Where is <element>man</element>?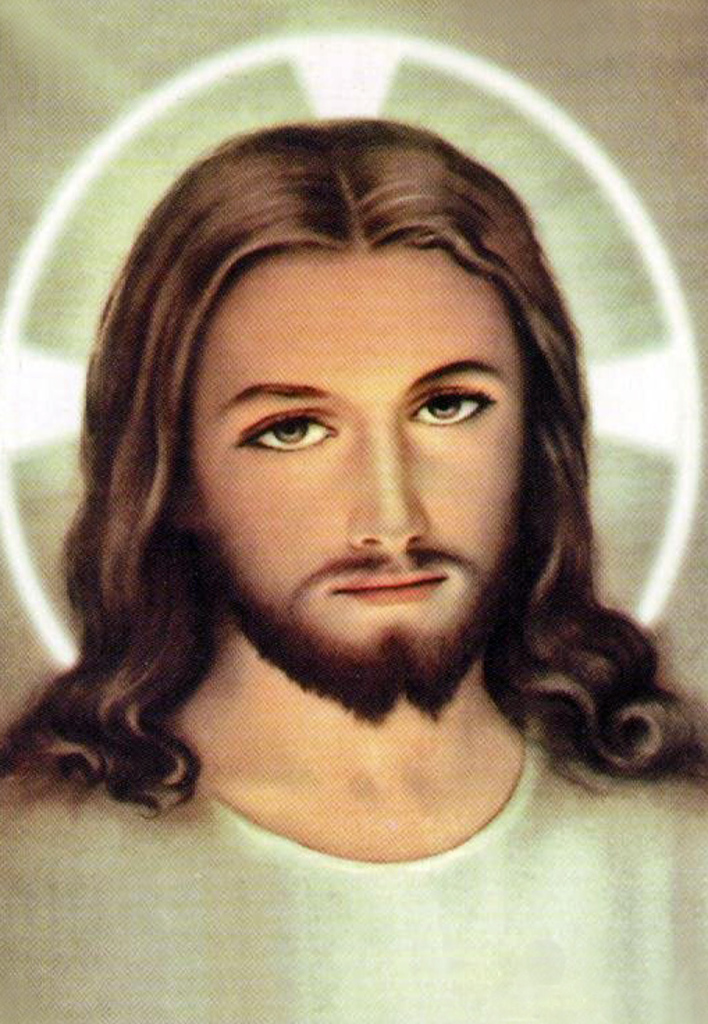
detection(7, 65, 679, 928).
